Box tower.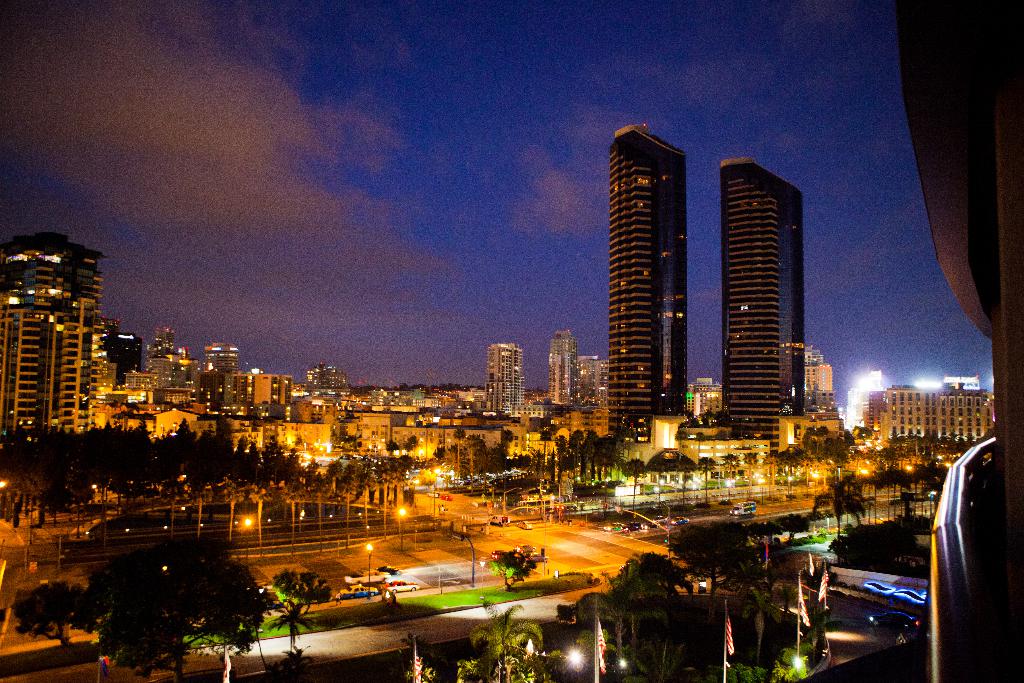
detection(481, 340, 519, 413).
